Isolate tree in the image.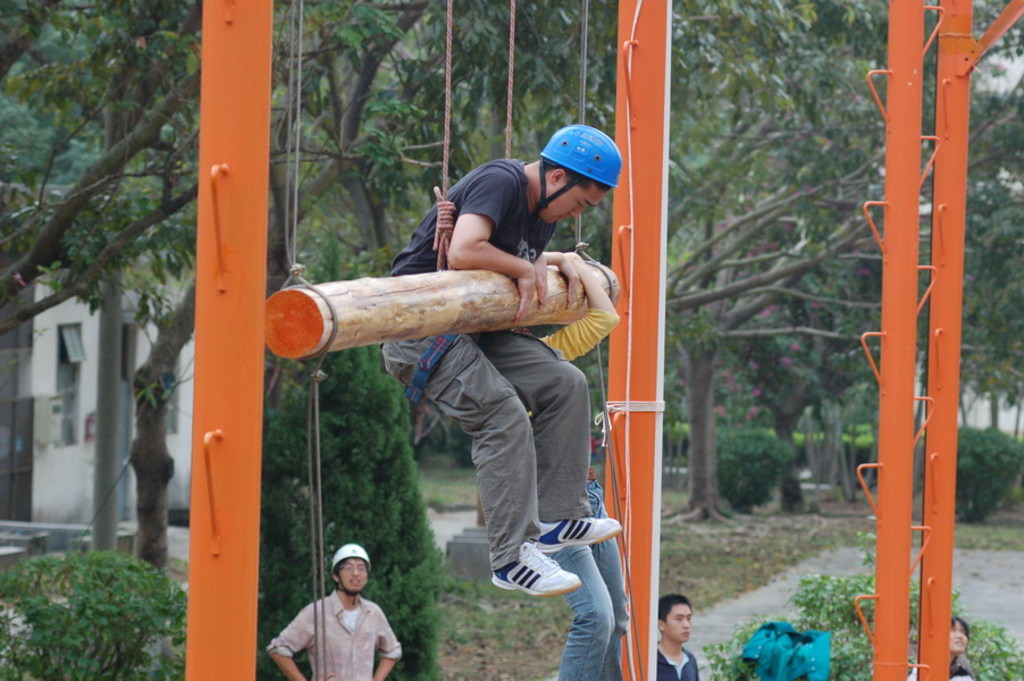
Isolated region: select_region(0, 0, 462, 577).
